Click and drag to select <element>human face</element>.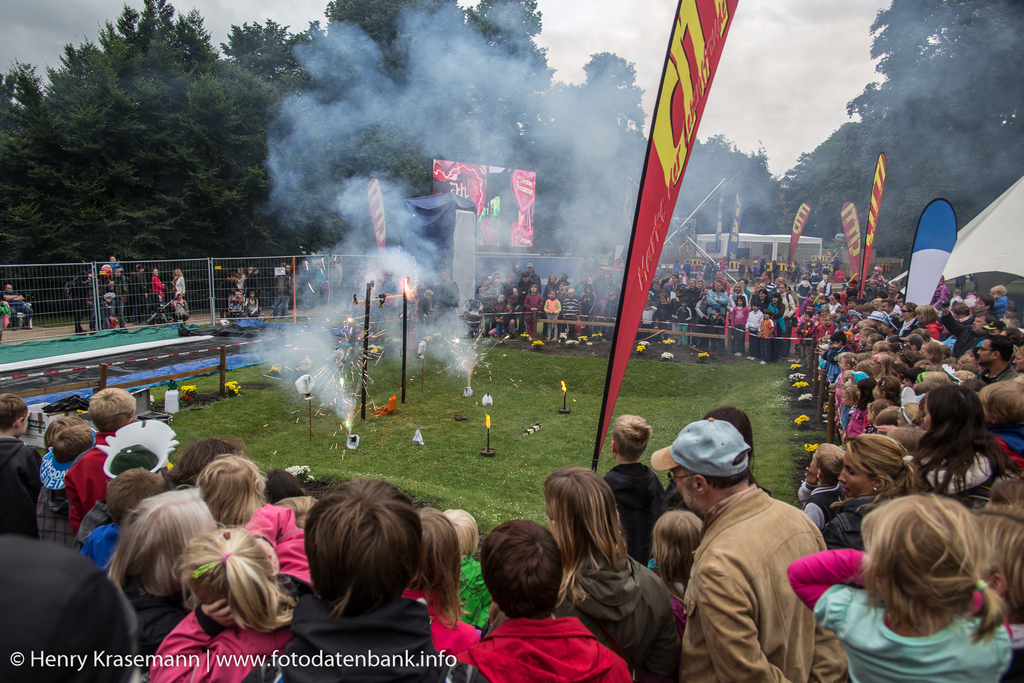
Selection: <region>672, 469, 698, 513</region>.
